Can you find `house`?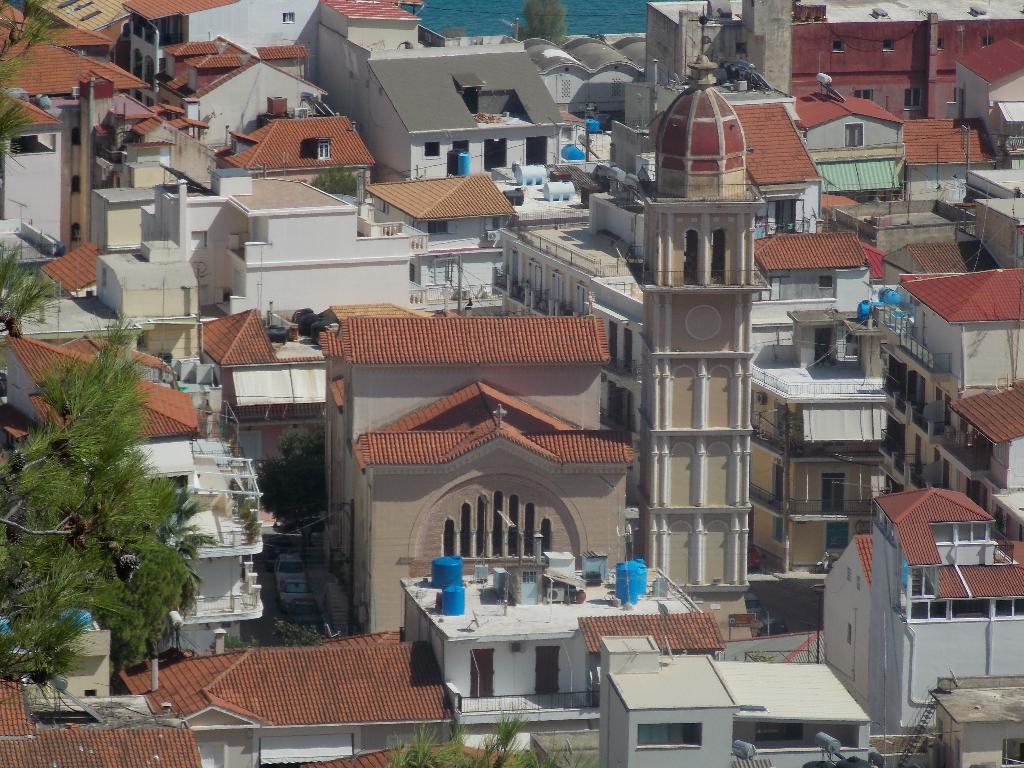
Yes, bounding box: l=740, t=303, r=891, b=582.
